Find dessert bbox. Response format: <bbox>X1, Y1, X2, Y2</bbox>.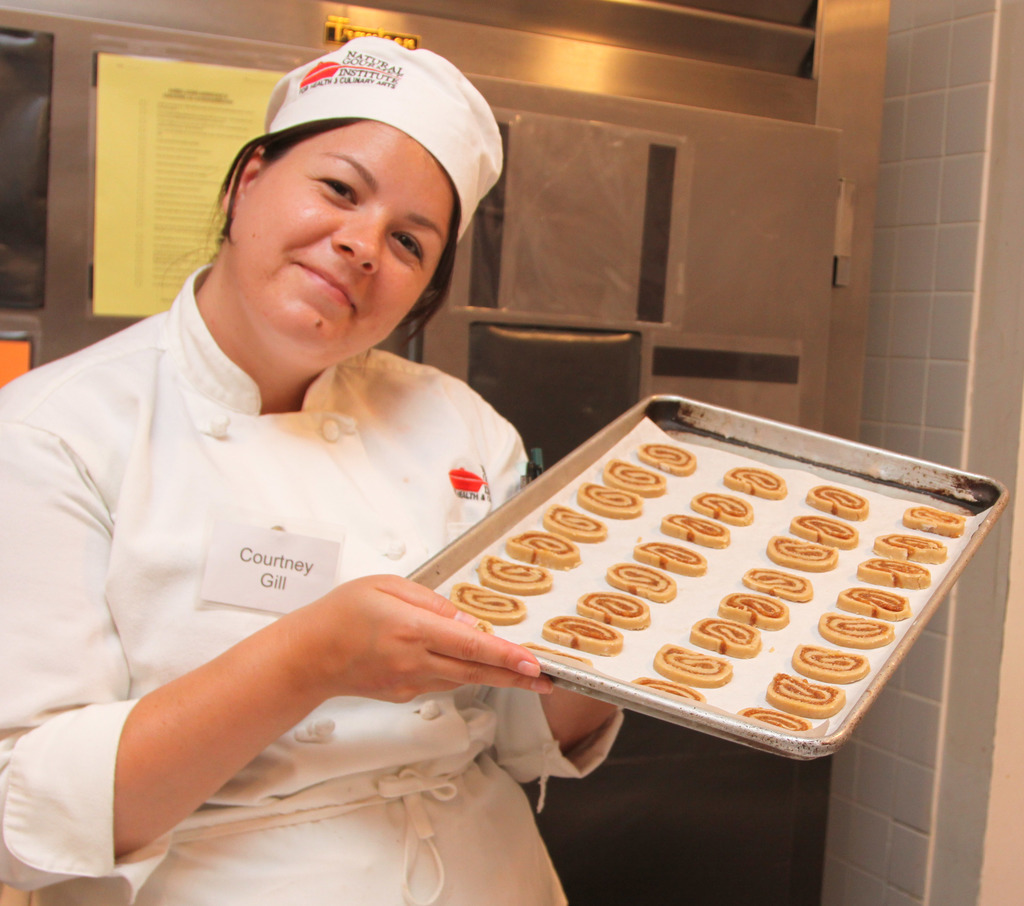
<bbox>858, 558, 914, 591</bbox>.
